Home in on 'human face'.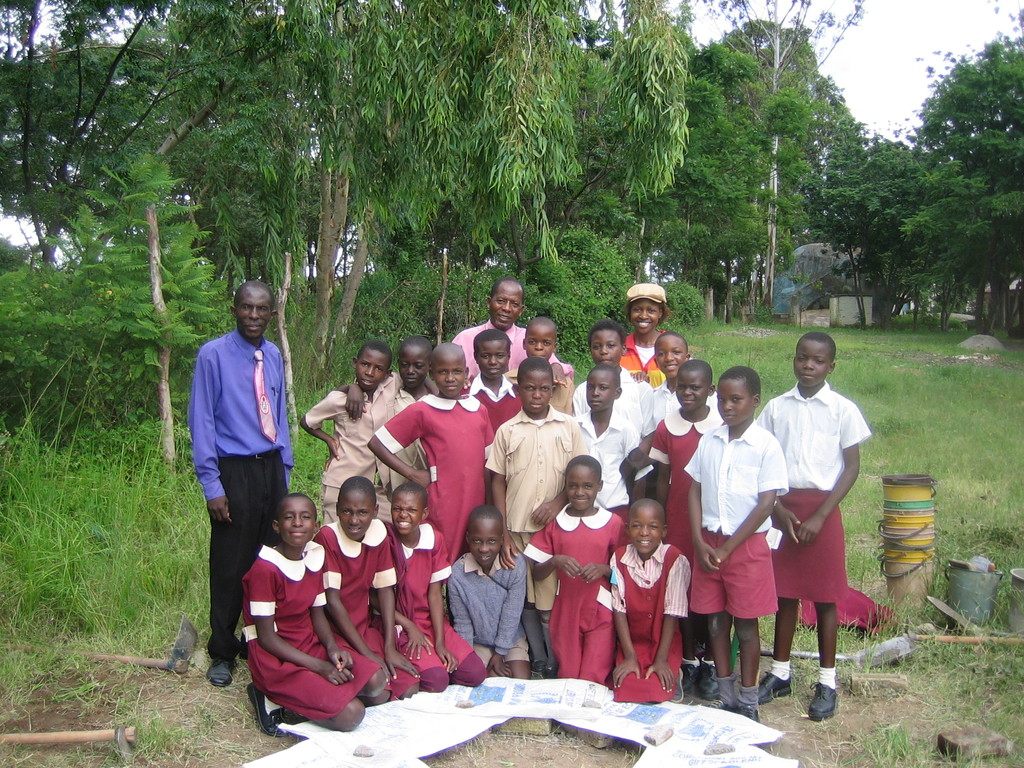
Homed in at bbox=[237, 287, 273, 338].
